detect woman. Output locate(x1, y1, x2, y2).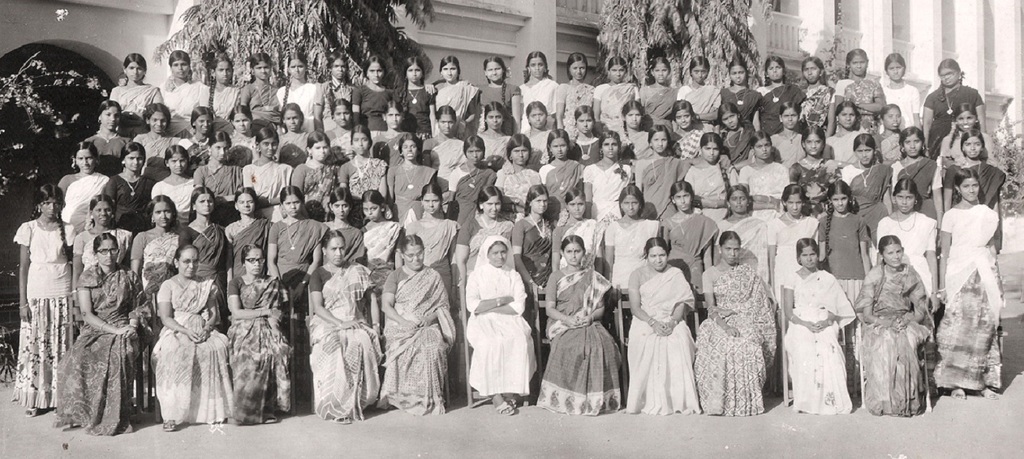
locate(690, 230, 777, 418).
